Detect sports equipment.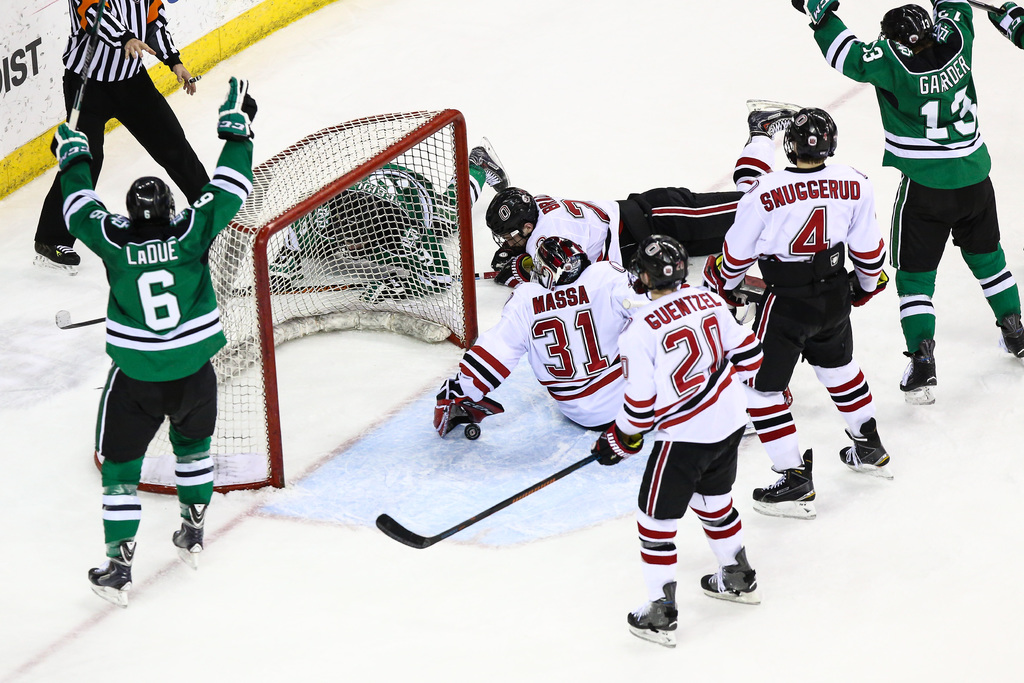
Detected at x1=87, y1=541, x2=138, y2=603.
